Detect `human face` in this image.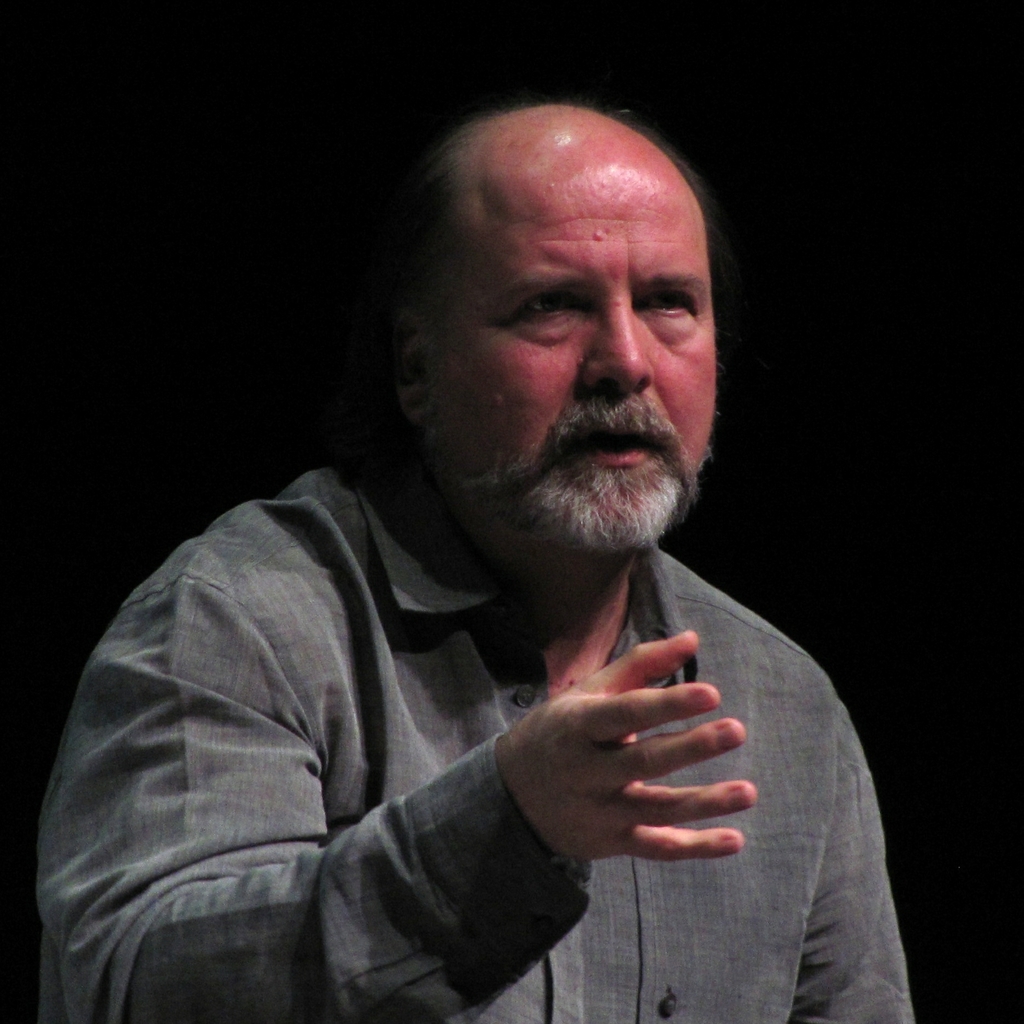
Detection: (x1=429, y1=136, x2=717, y2=548).
